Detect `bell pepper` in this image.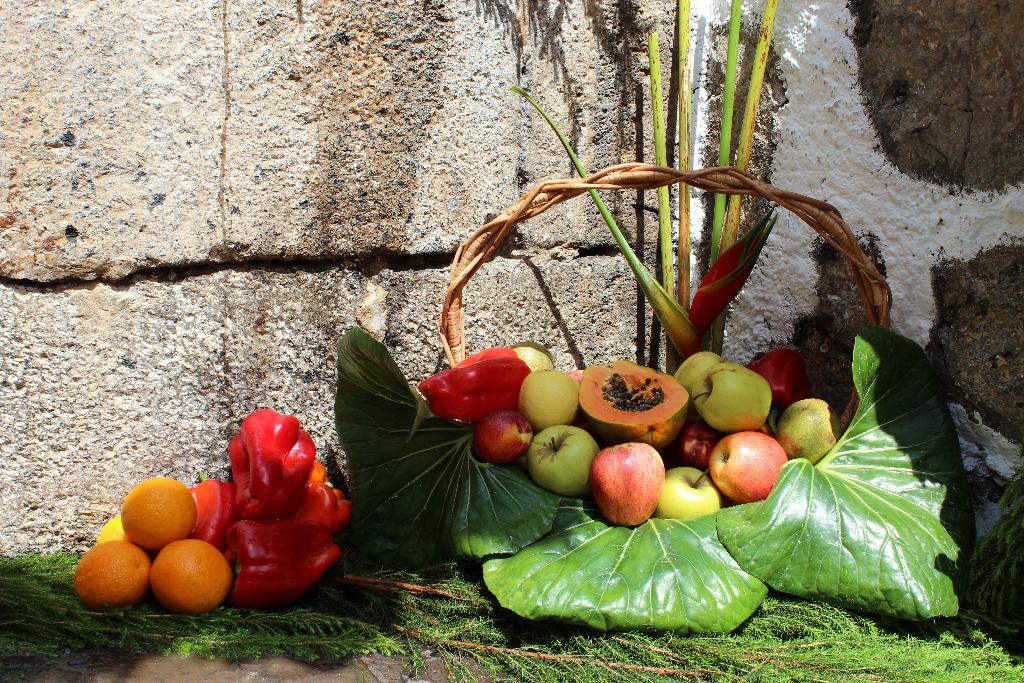
Detection: <bbox>228, 408, 316, 513</bbox>.
